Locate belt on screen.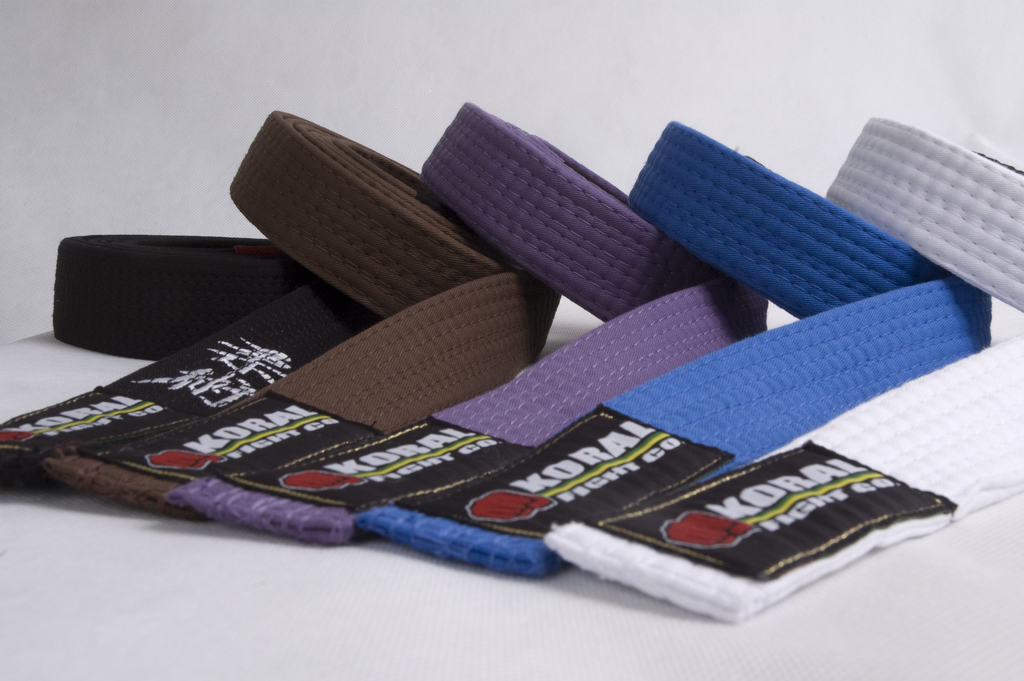
On screen at [left=157, top=101, right=770, bottom=548].
